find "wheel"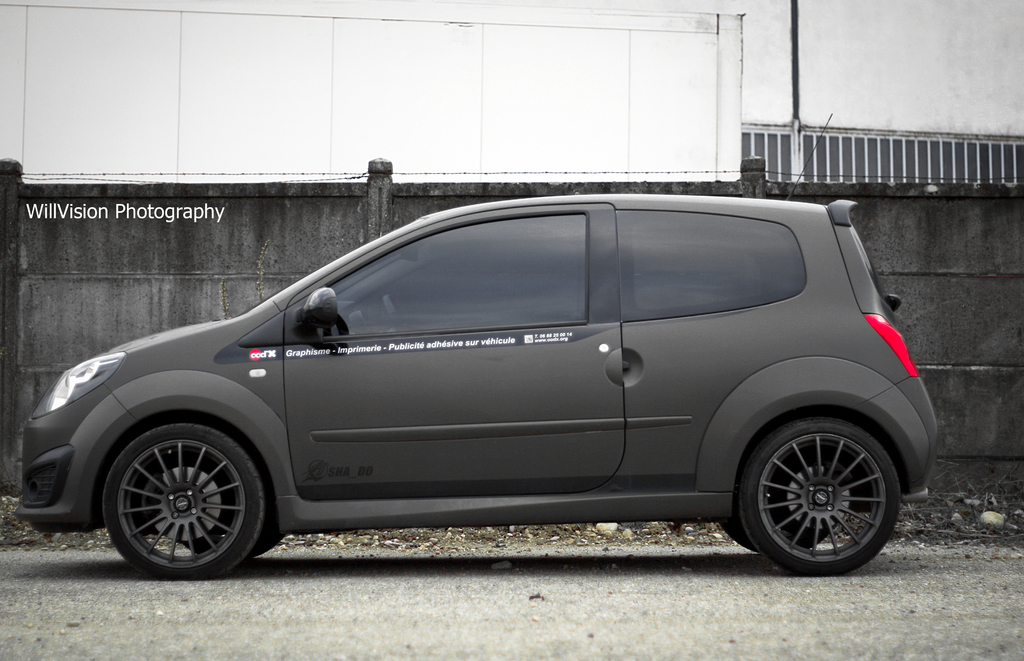
[716, 461, 820, 559]
